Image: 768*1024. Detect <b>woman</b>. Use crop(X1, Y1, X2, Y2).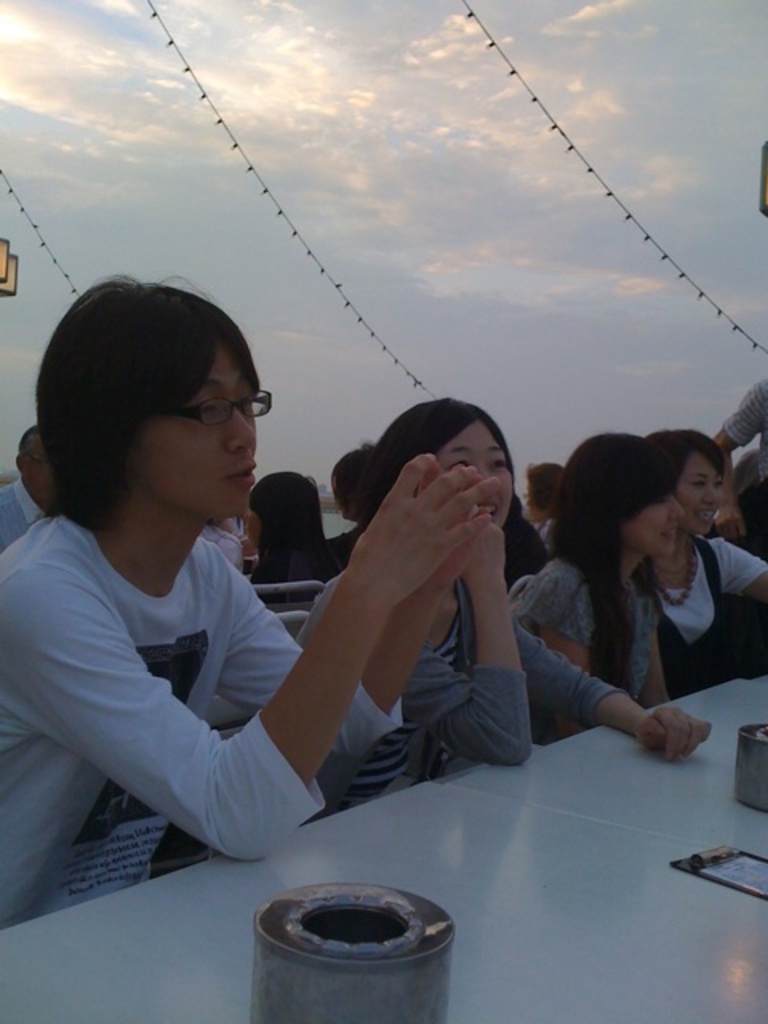
crop(523, 432, 685, 691).
